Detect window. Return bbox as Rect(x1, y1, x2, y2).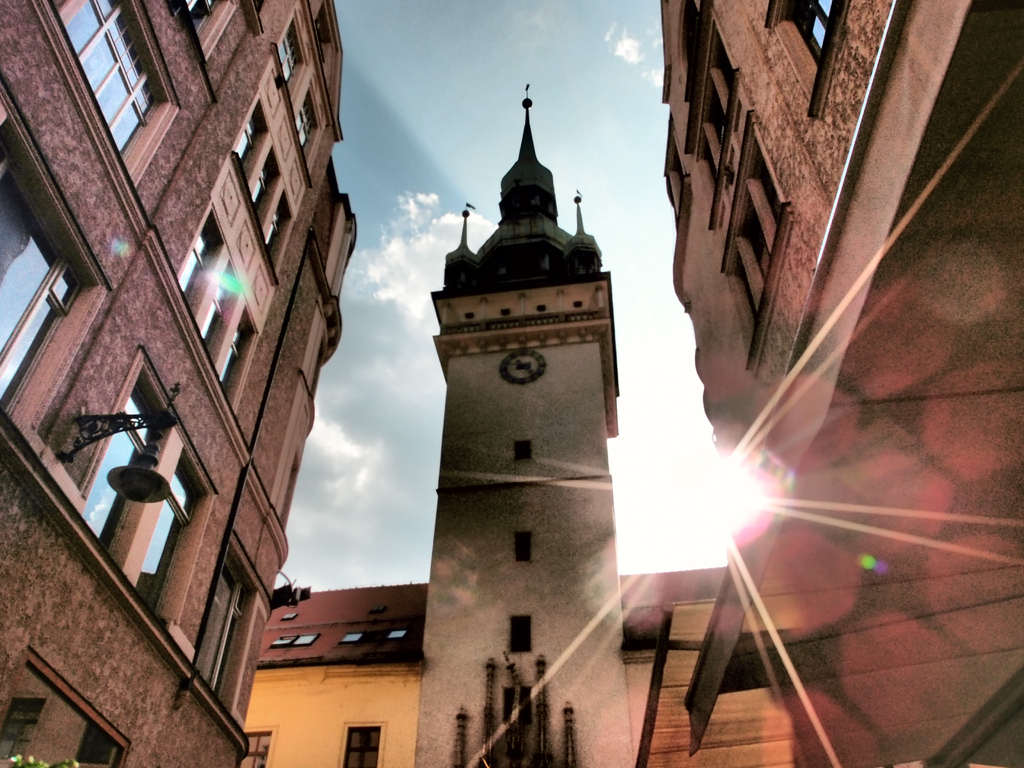
Rect(464, 309, 473, 321).
